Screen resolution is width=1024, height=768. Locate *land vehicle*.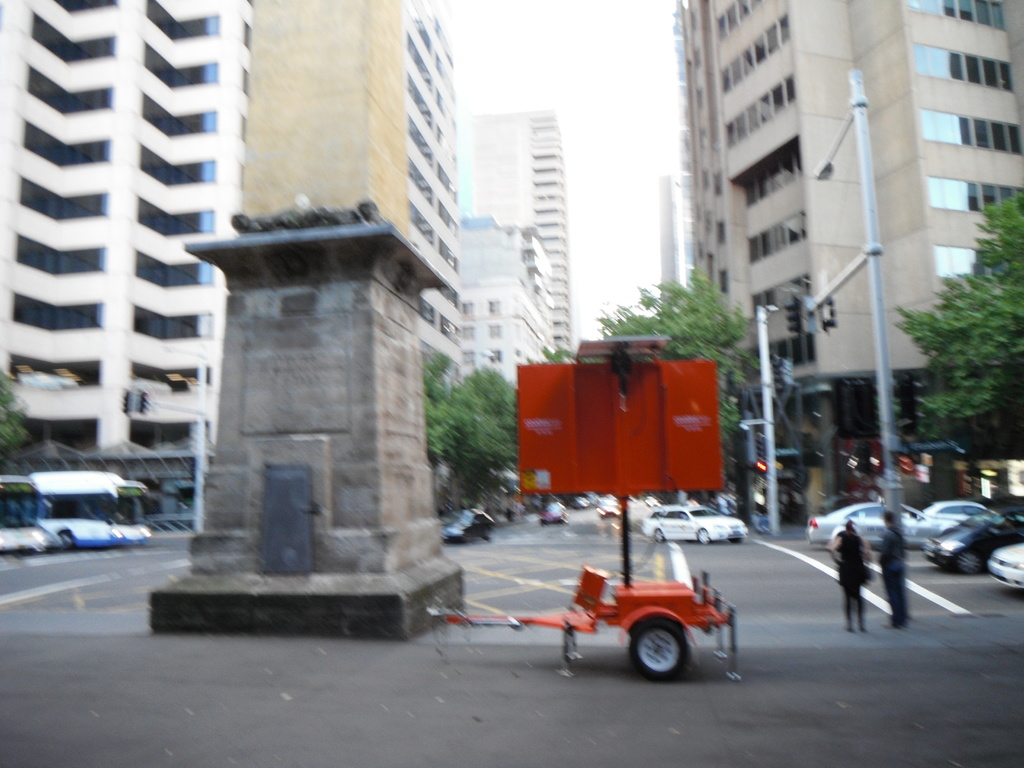
{"left": 922, "top": 508, "right": 1023, "bottom": 575}.
